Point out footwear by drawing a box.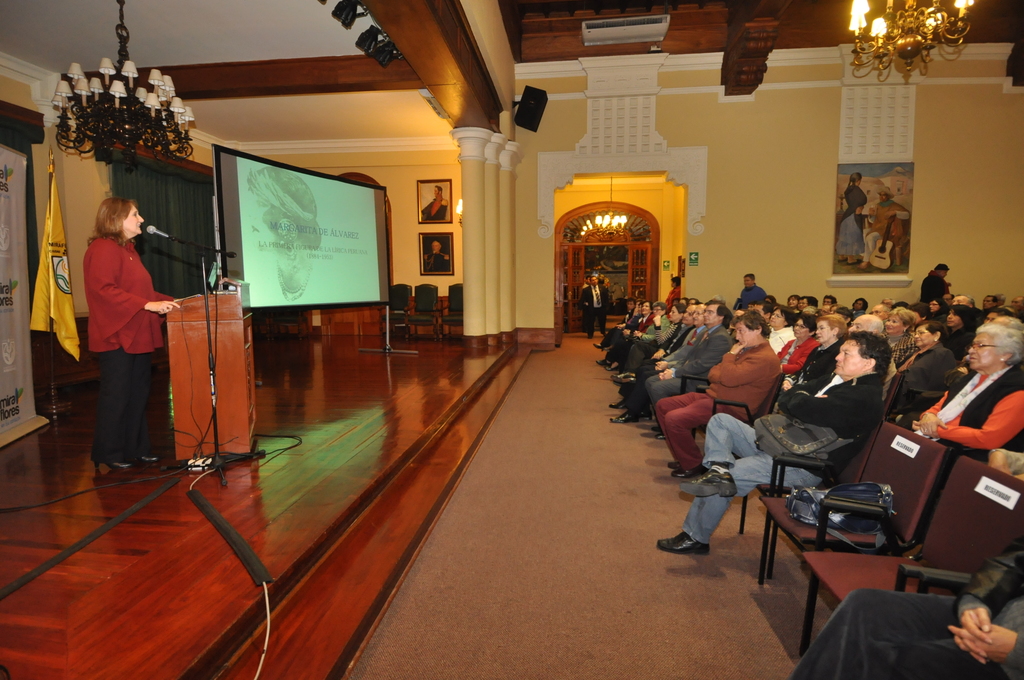
636 407 653 421.
